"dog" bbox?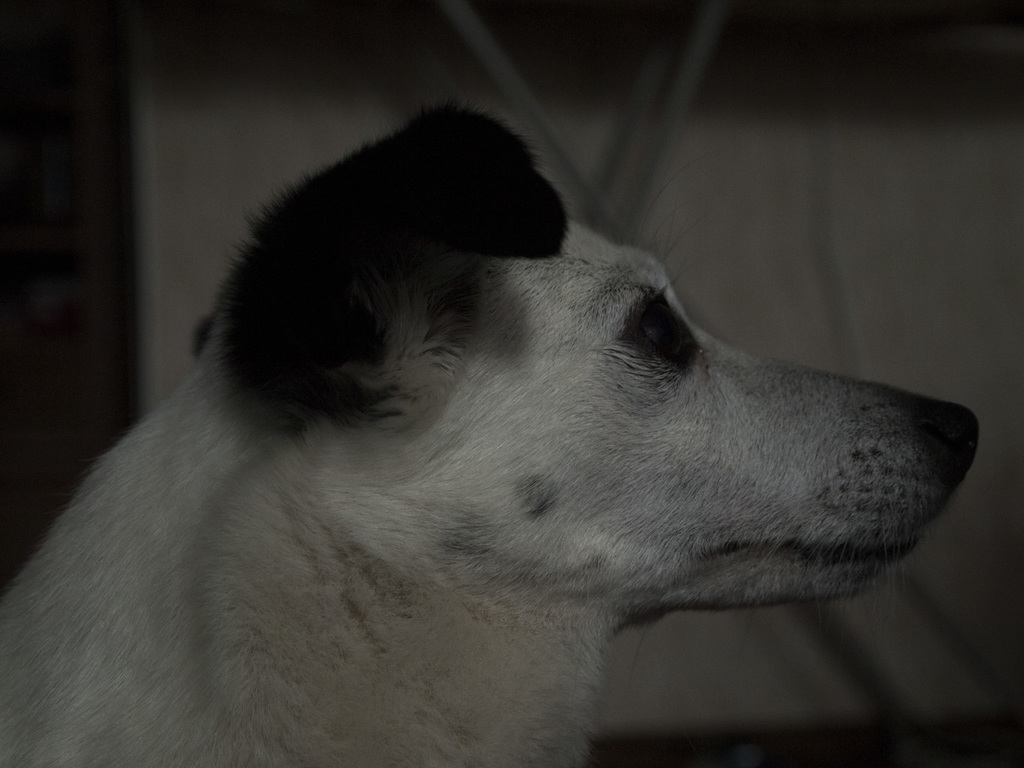
{"left": 0, "top": 105, "right": 988, "bottom": 767}
